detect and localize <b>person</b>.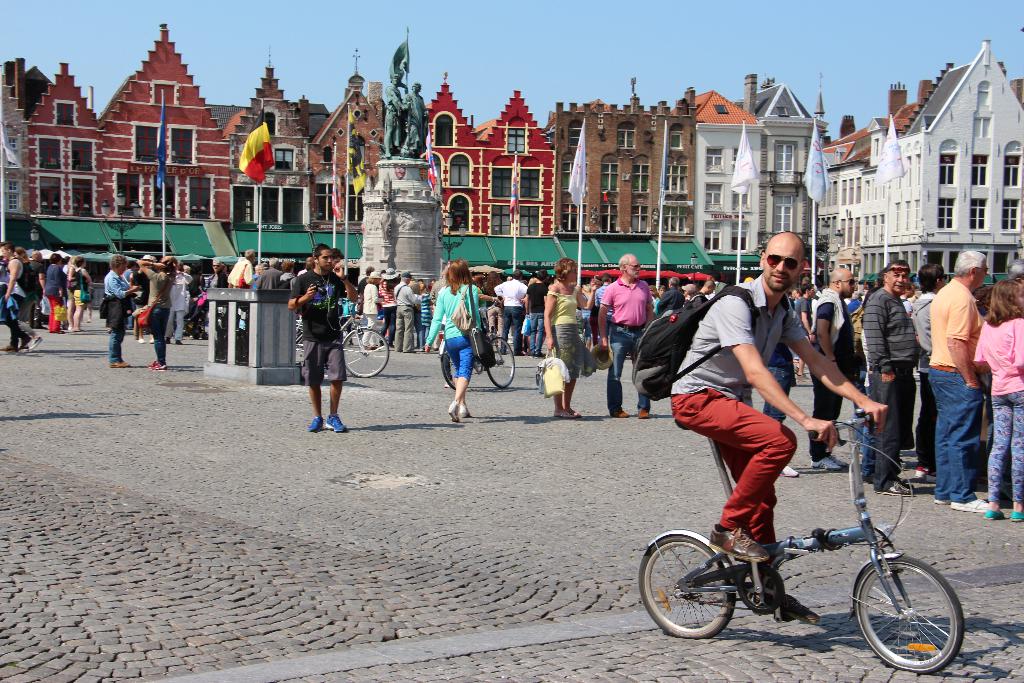
Localized at [671, 236, 885, 623].
